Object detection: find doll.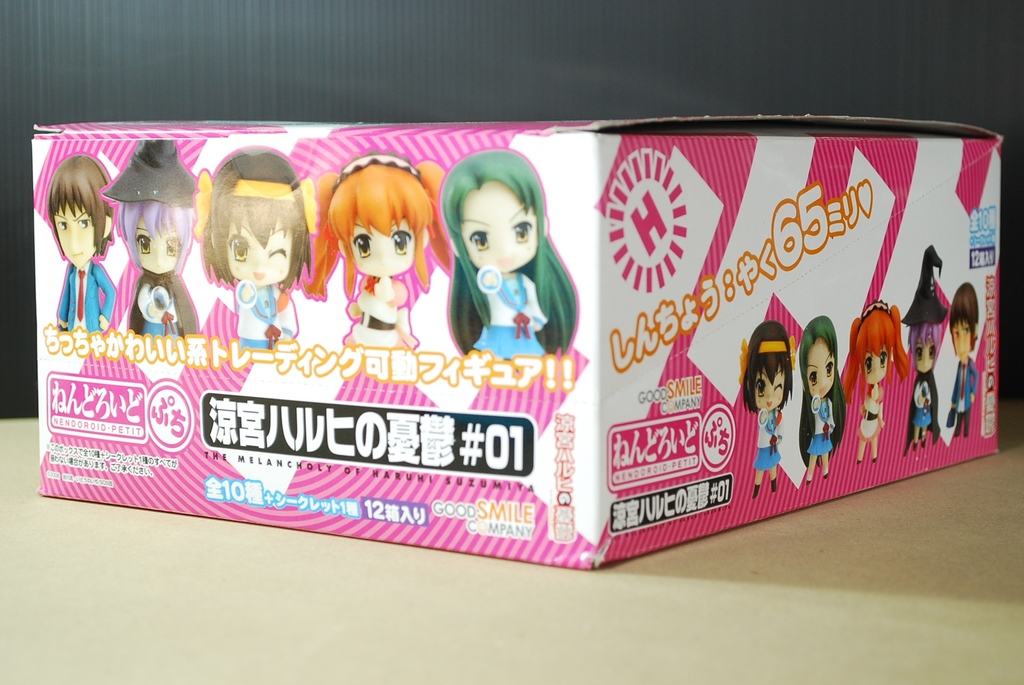
{"left": 745, "top": 324, "right": 797, "bottom": 484}.
